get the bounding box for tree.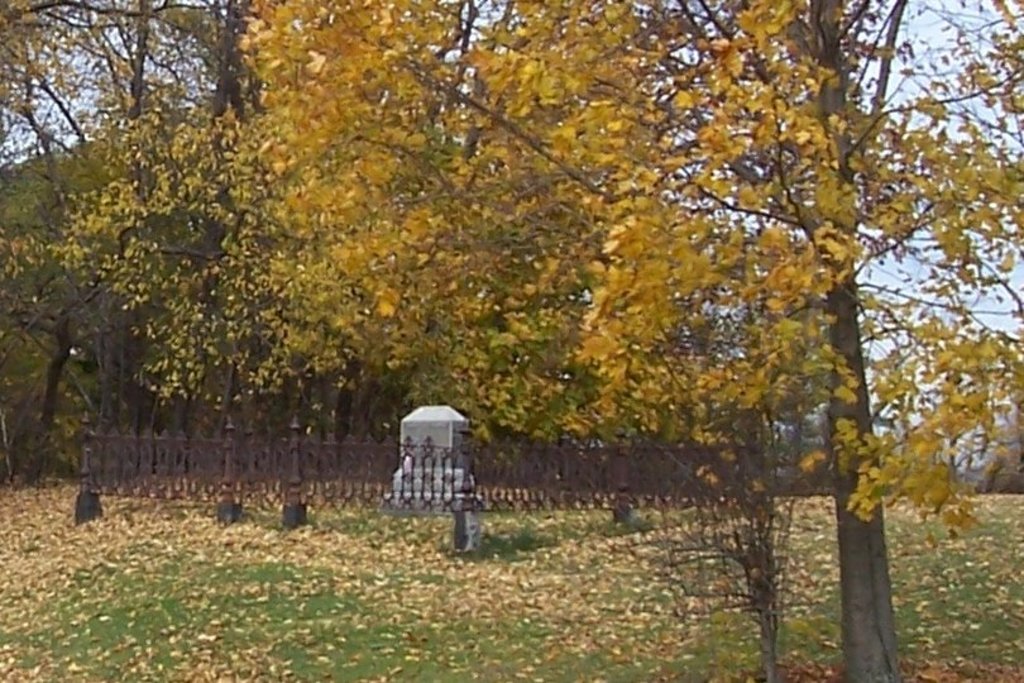
BBox(248, 0, 1023, 682).
